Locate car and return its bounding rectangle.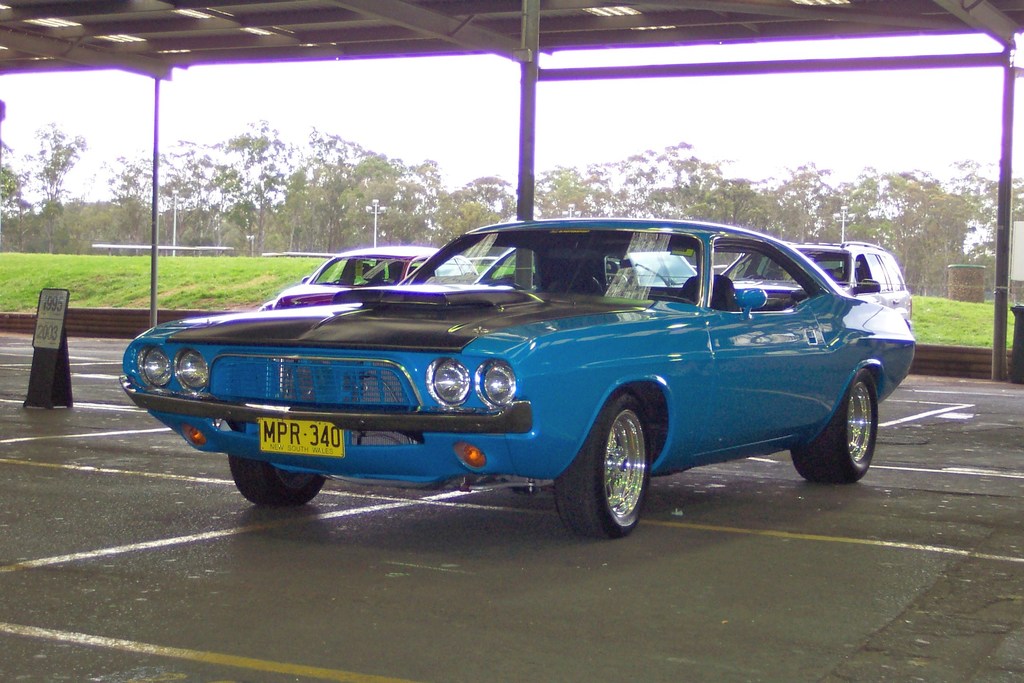
(257,247,478,313).
